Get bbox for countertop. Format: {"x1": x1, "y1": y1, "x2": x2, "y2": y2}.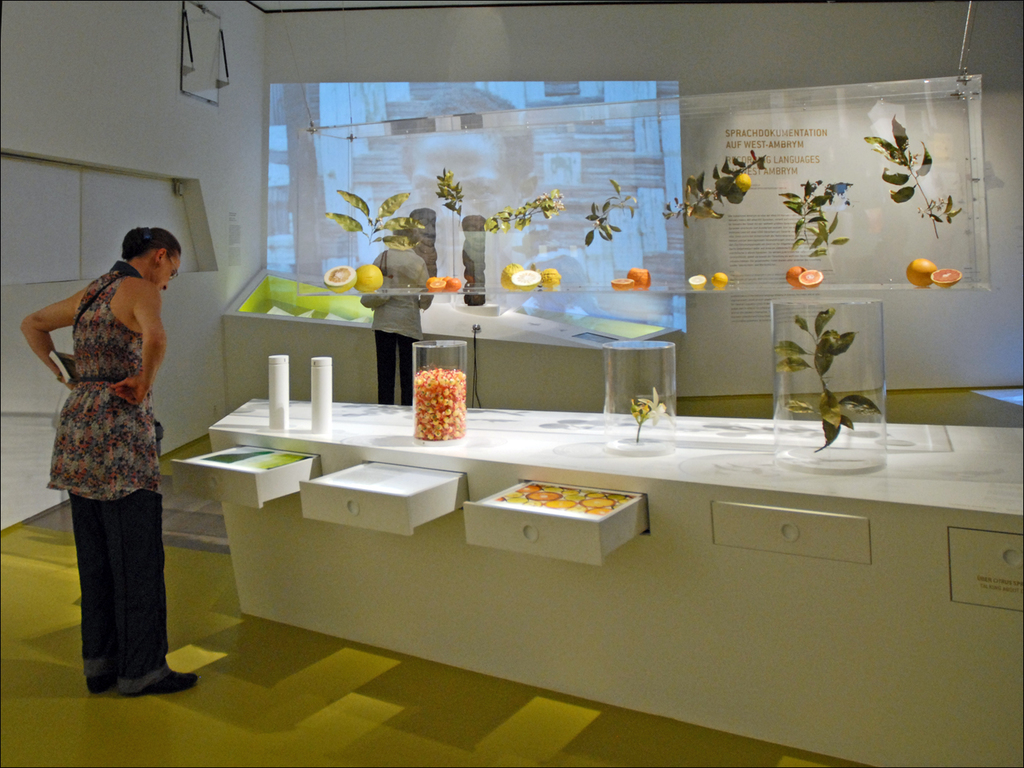
{"x1": 173, "y1": 422, "x2": 1023, "y2": 764}.
